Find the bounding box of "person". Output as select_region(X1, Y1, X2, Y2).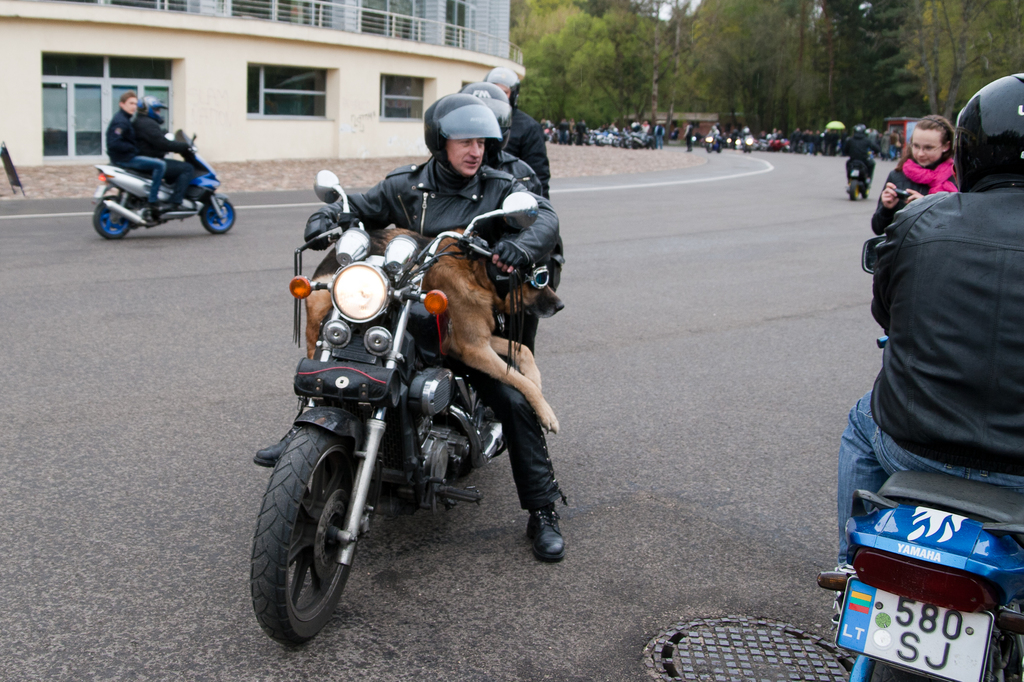
select_region(835, 79, 1012, 681).
